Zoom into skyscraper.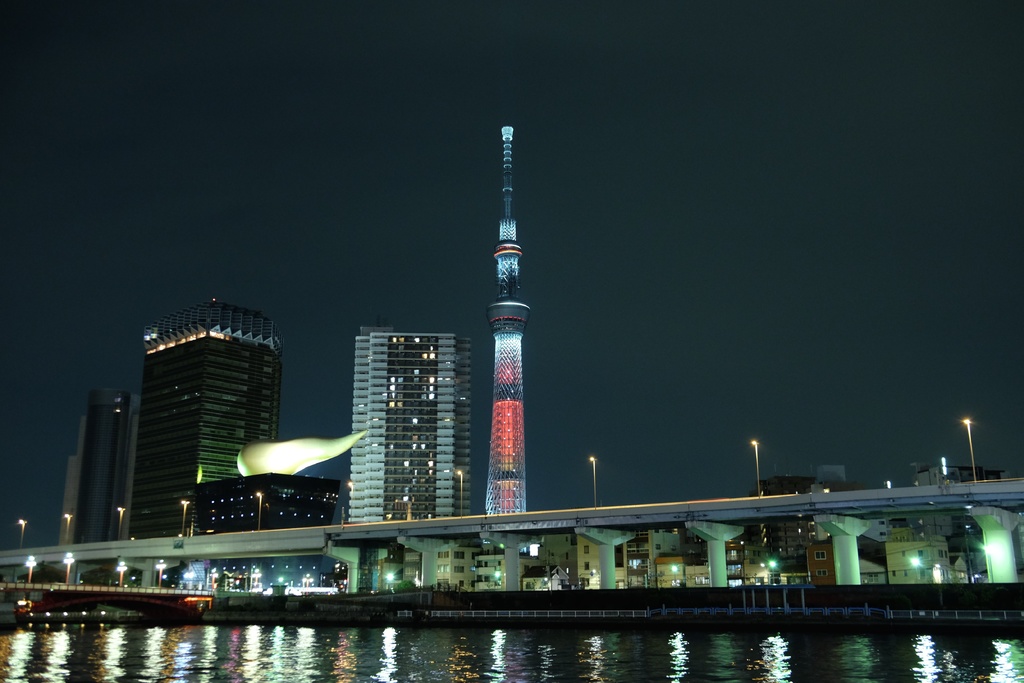
Zoom target: region(101, 294, 298, 534).
